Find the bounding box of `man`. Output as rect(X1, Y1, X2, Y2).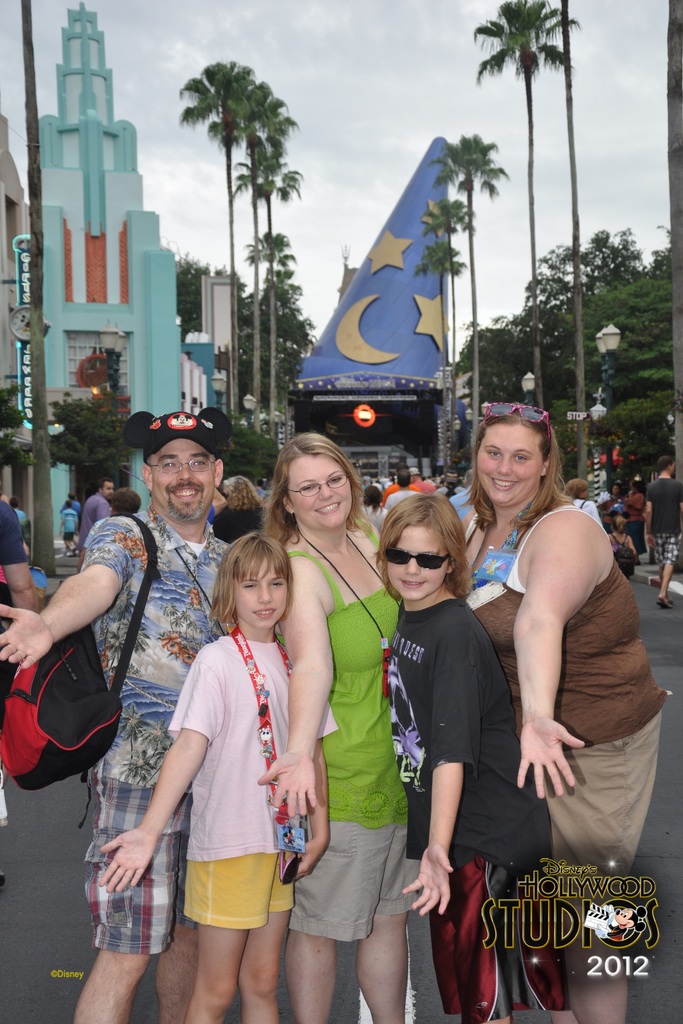
rect(465, 470, 475, 490).
